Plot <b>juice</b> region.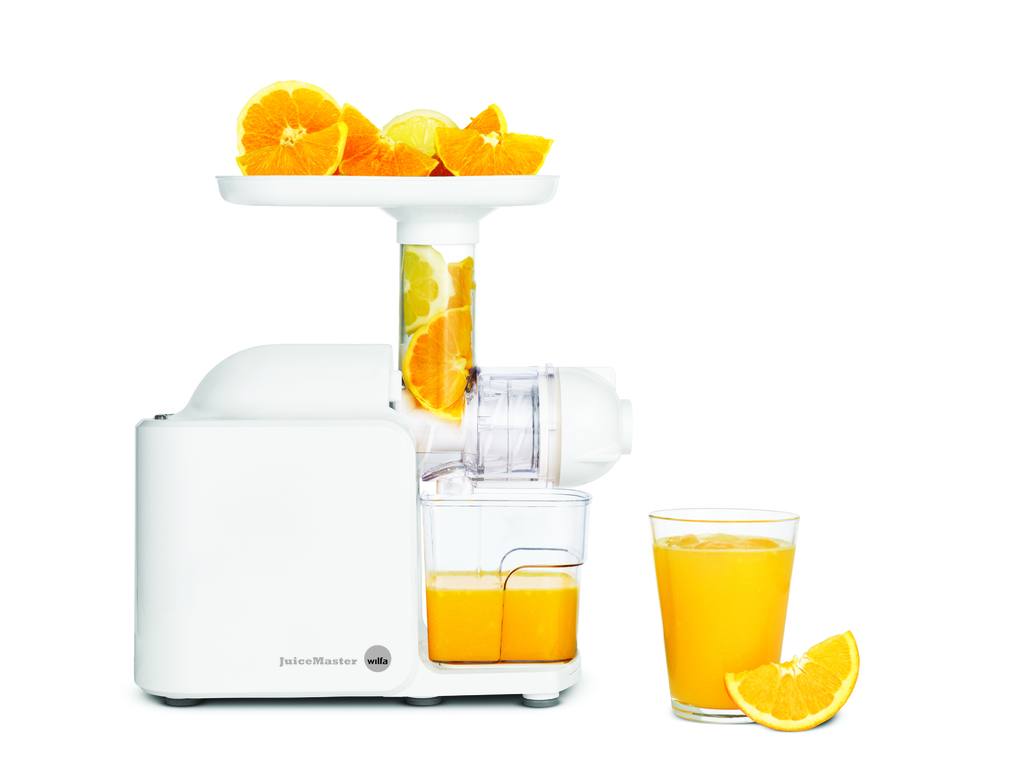
Plotted at box(665, 559, 847, 719).
